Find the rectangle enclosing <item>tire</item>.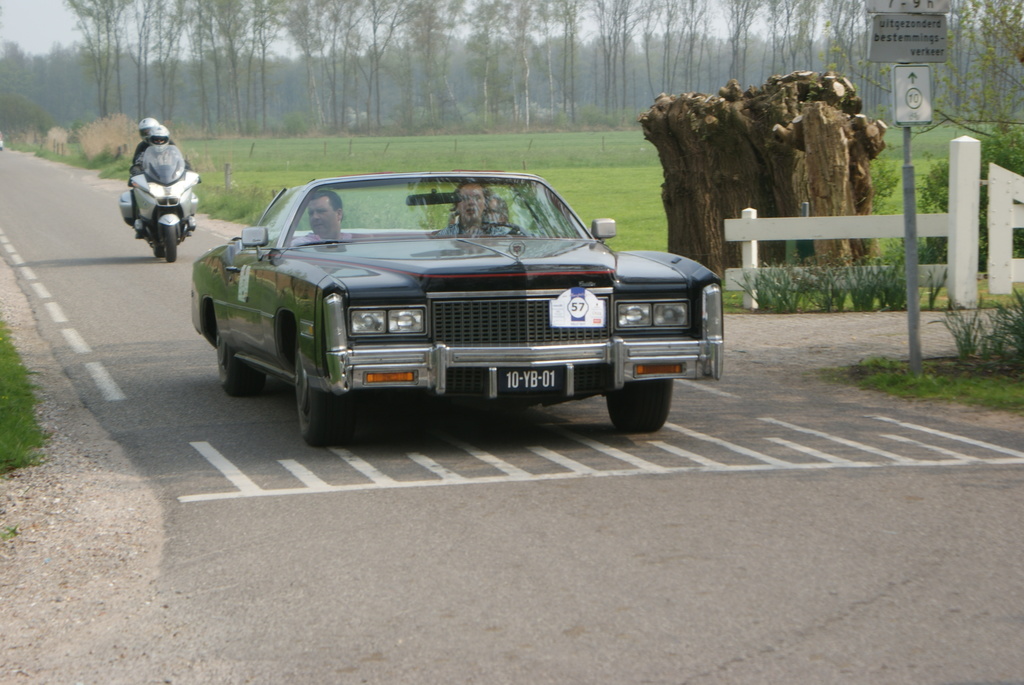
rect(218, 327, 266, 396).
